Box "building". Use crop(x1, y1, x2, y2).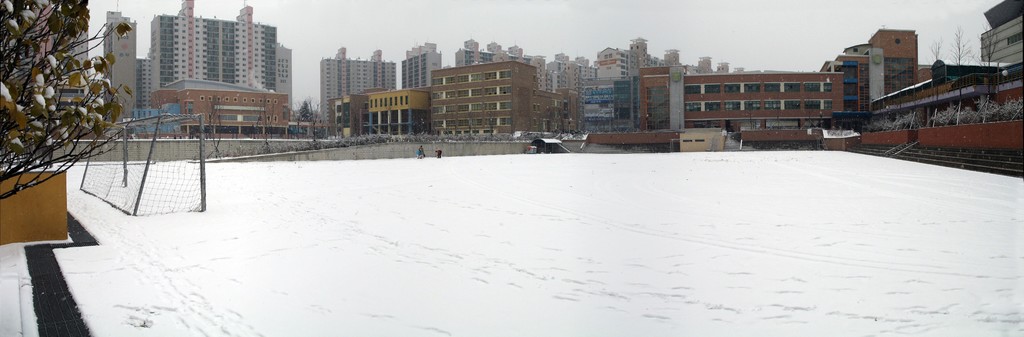
crop(319, 42, 400, 129).
